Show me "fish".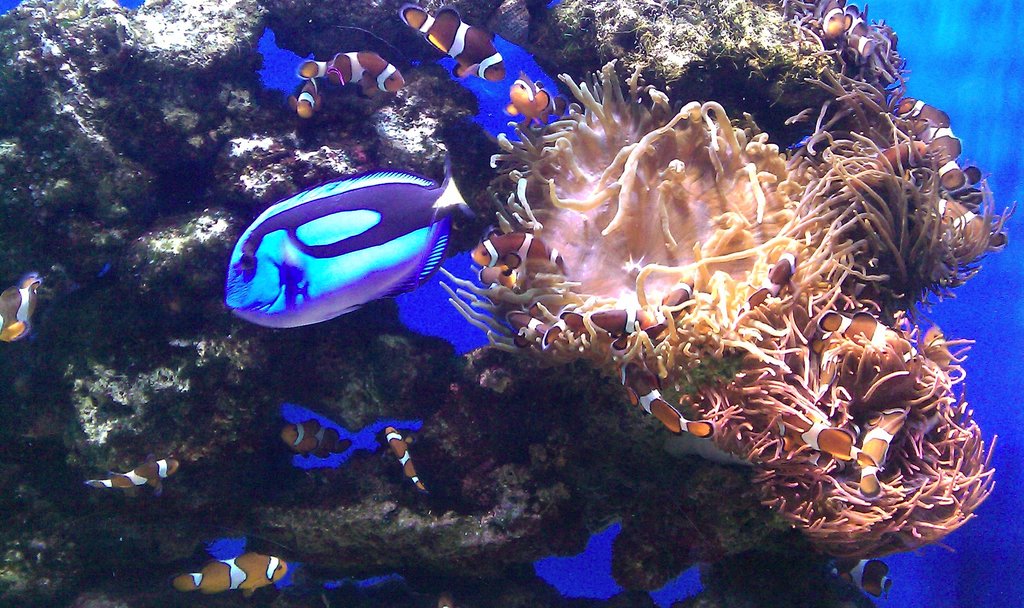
"fish" is here: l=858, t=403, r=912, b=501.
